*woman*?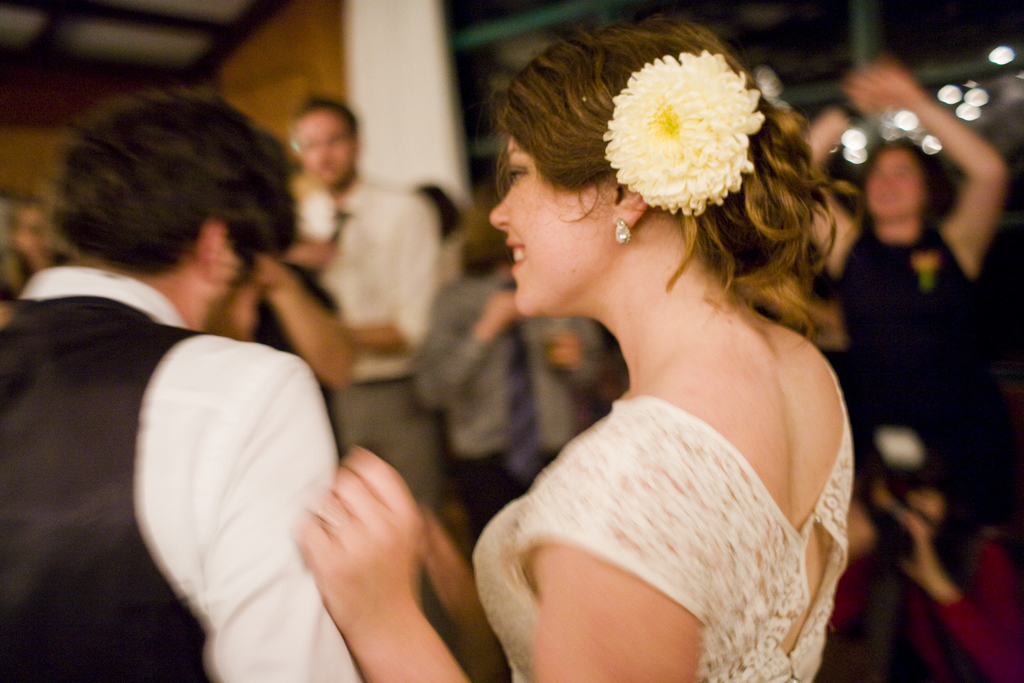
l=294, t=13, r=865, b=682
